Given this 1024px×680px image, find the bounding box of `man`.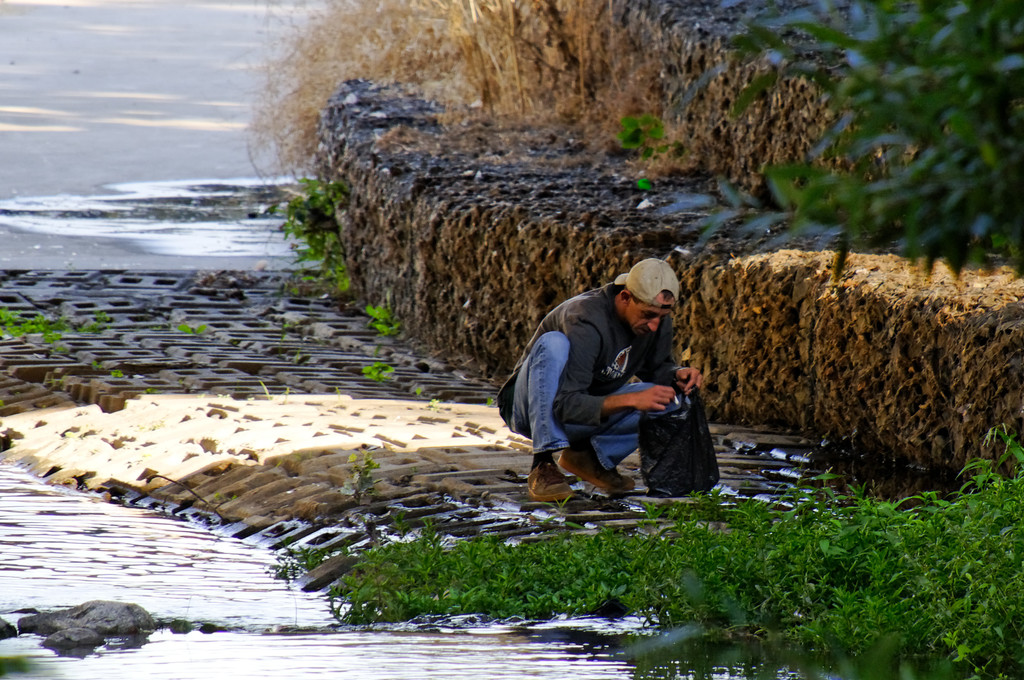
bbox=(511, 250, 733, 521).
